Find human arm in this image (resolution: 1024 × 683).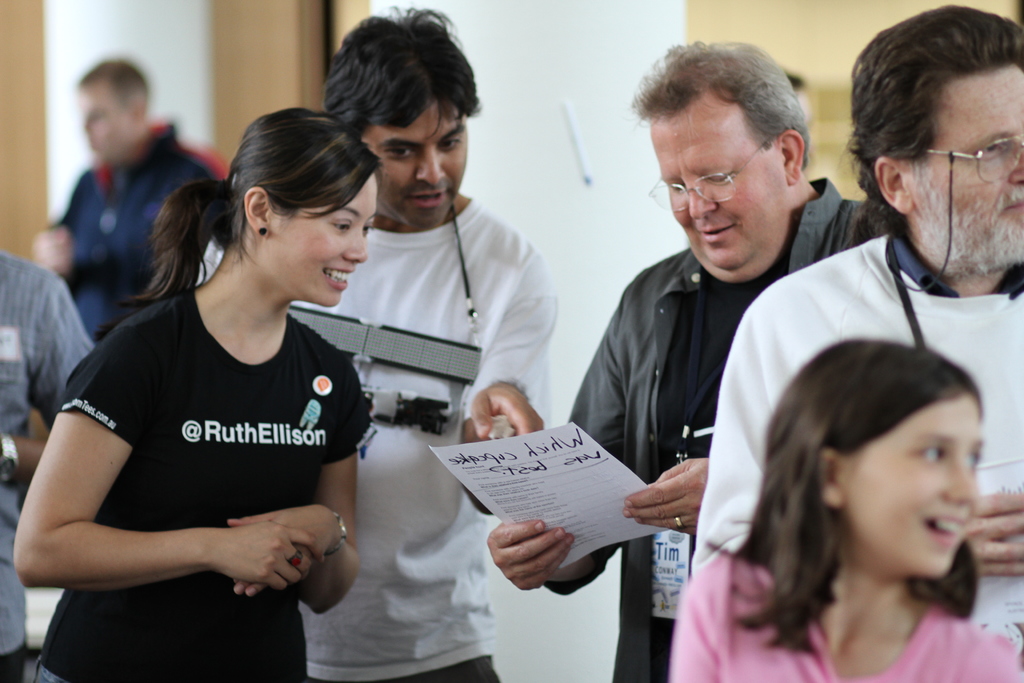
select_region(618, 450, 712, 538).
